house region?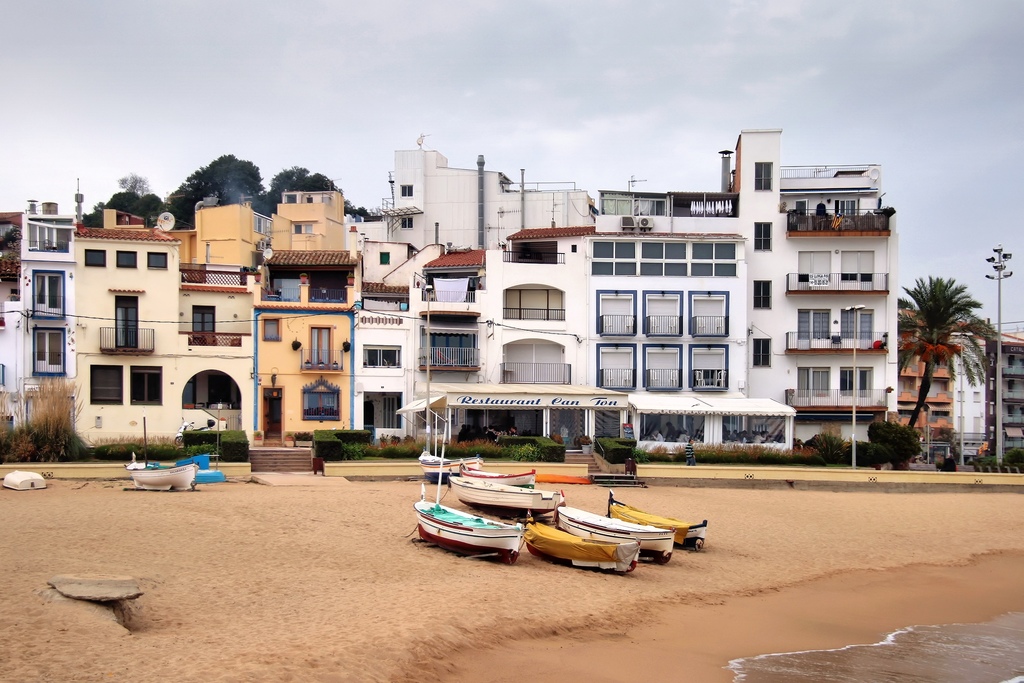
67,202,255,448
